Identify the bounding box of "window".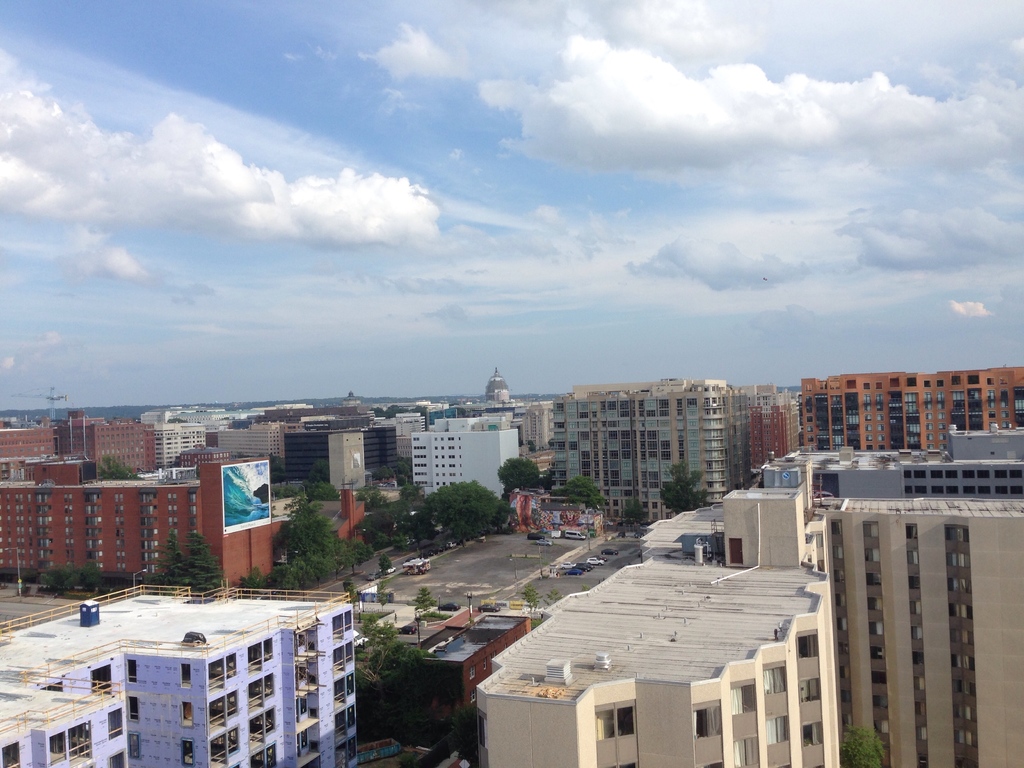
{"x1": 868, "y1": 571, "x2": 881, "y2": 582}.
